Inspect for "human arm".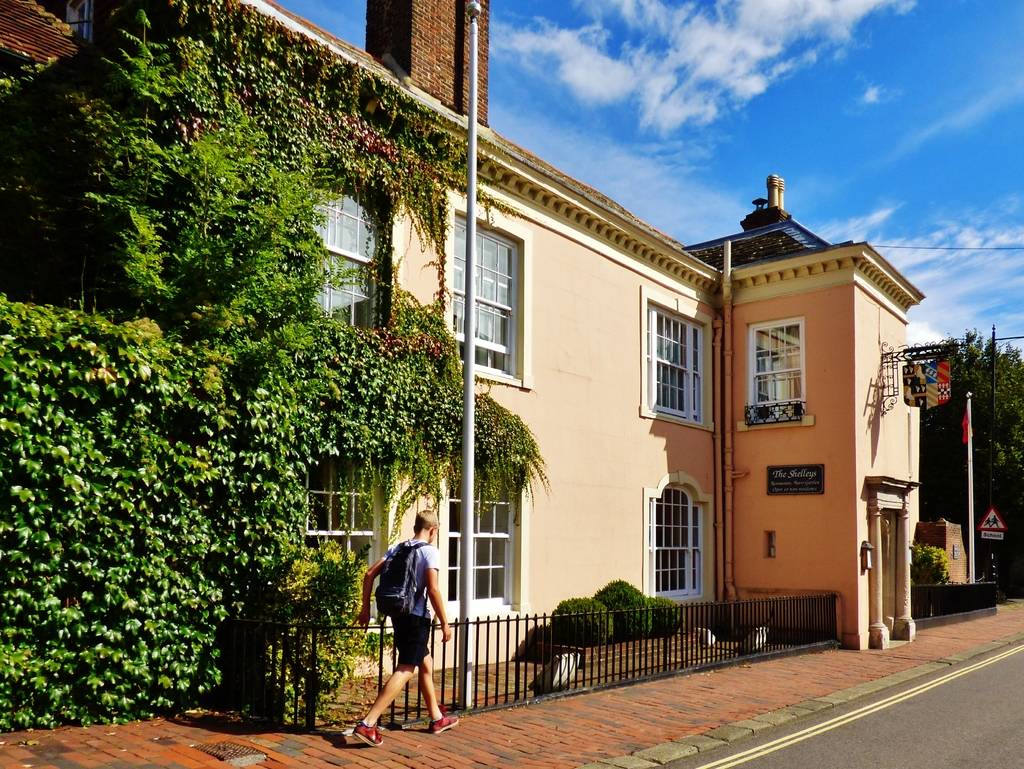
Inspection: <box>346,548,392,638</box>.
